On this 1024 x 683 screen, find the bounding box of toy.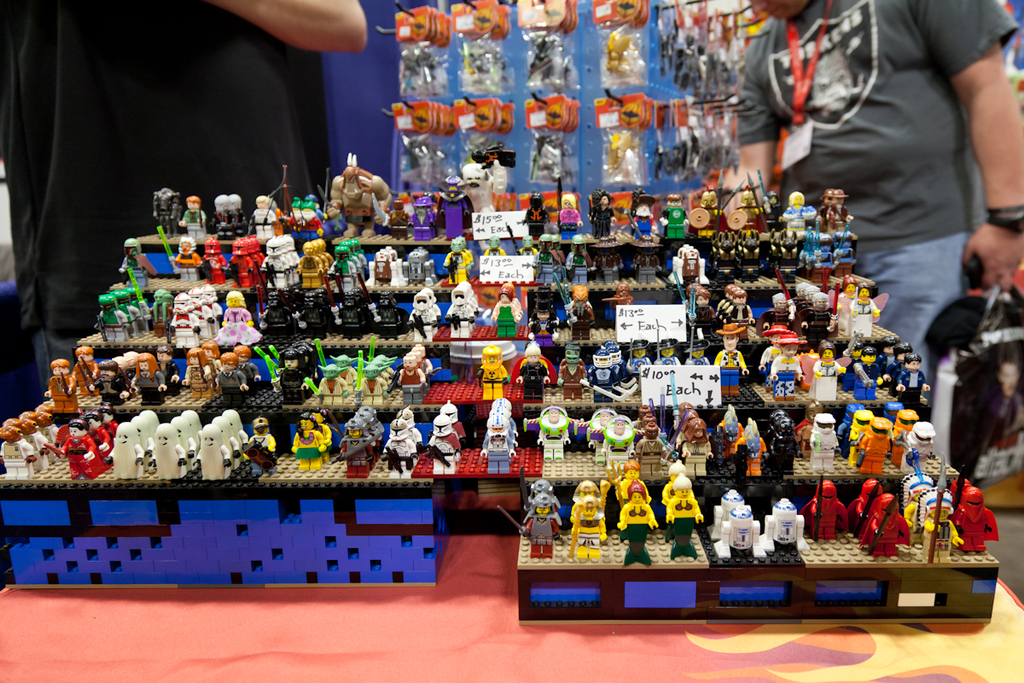
Bounding box: 582:349:631:405.
